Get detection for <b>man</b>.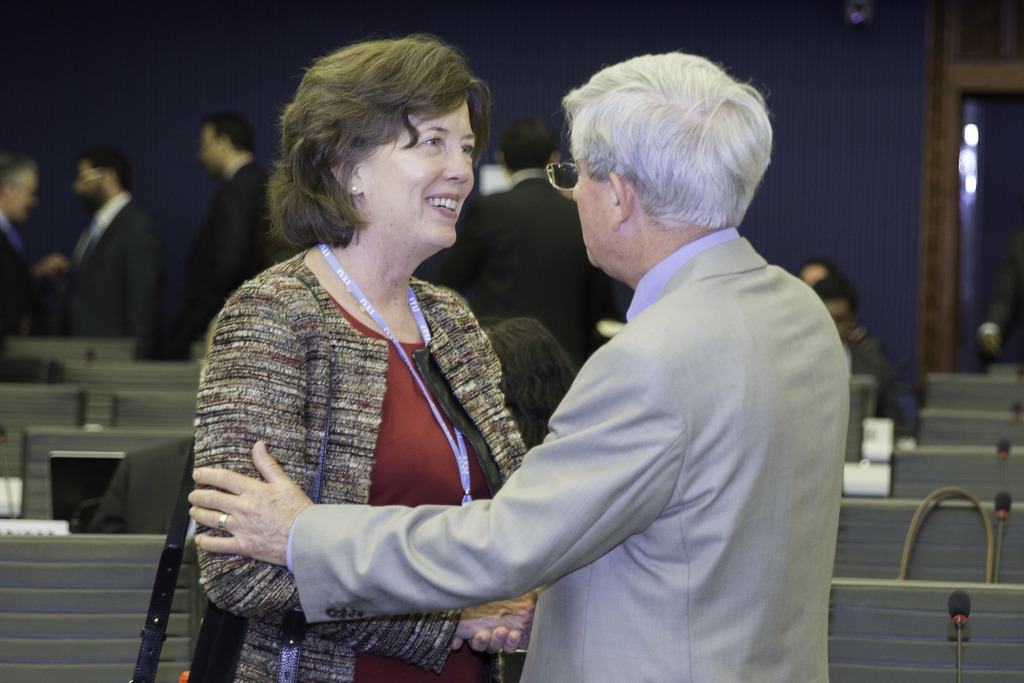
Detection: 455 109 615 360.
